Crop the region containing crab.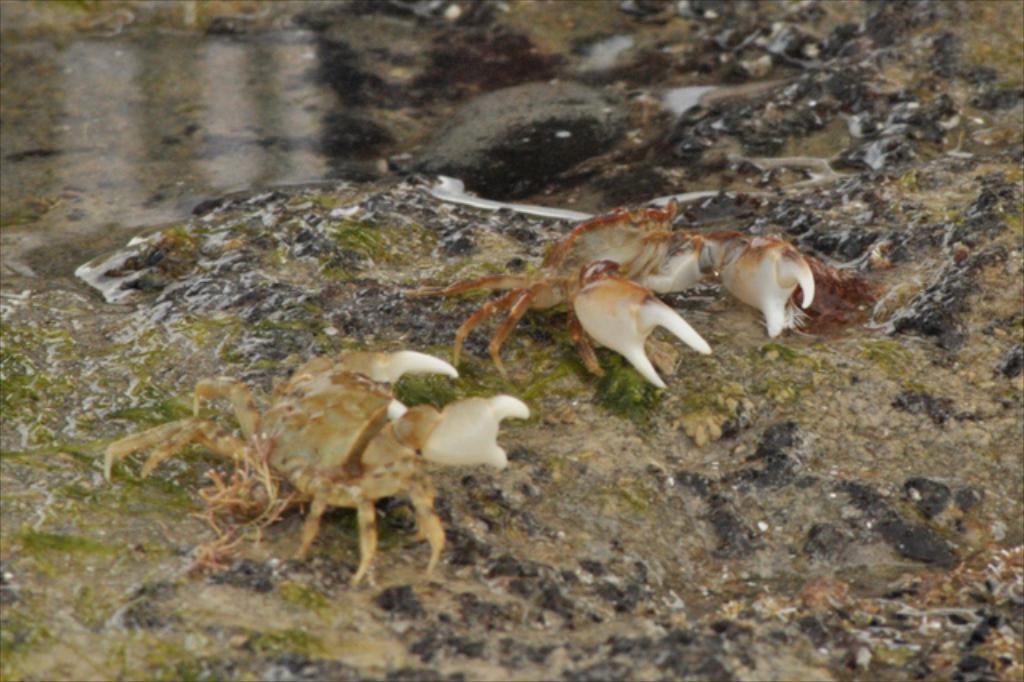
Crop region: locate(400, 197, 818, 392).
